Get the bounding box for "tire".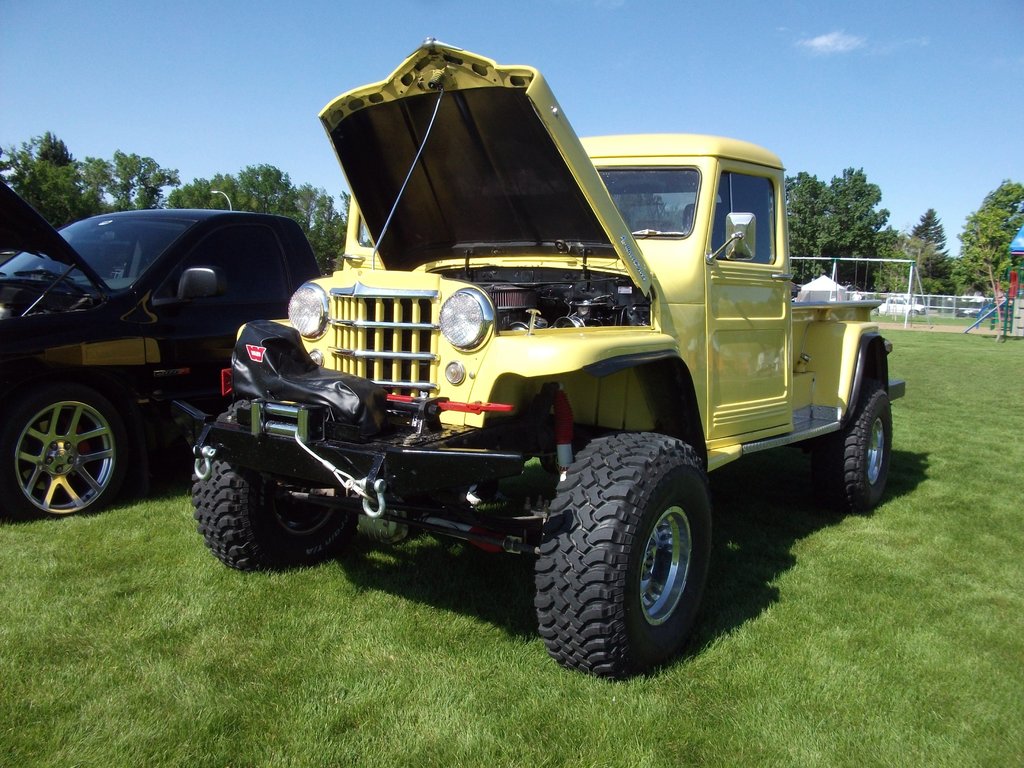
869/305/883/321.
